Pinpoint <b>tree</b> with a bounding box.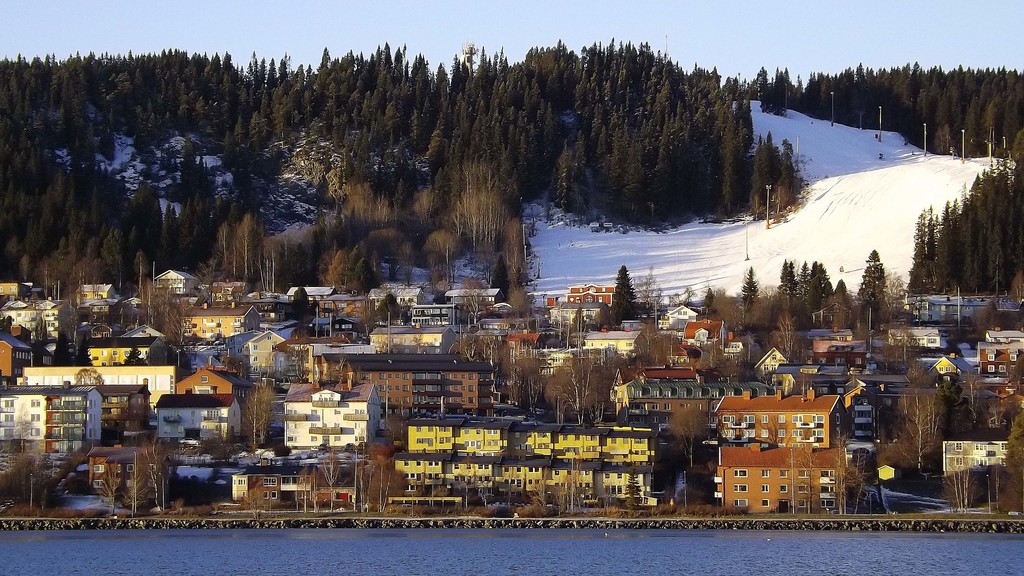
select_region(880, 326, 918, 374).
